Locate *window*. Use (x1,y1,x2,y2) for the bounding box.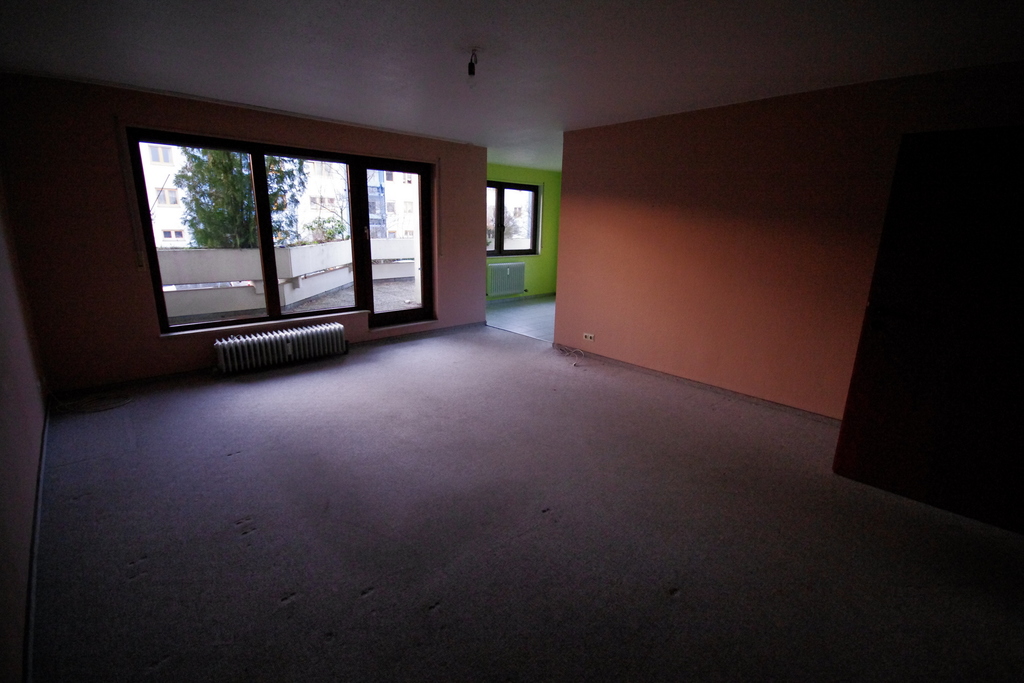
(321,196,326,204).
